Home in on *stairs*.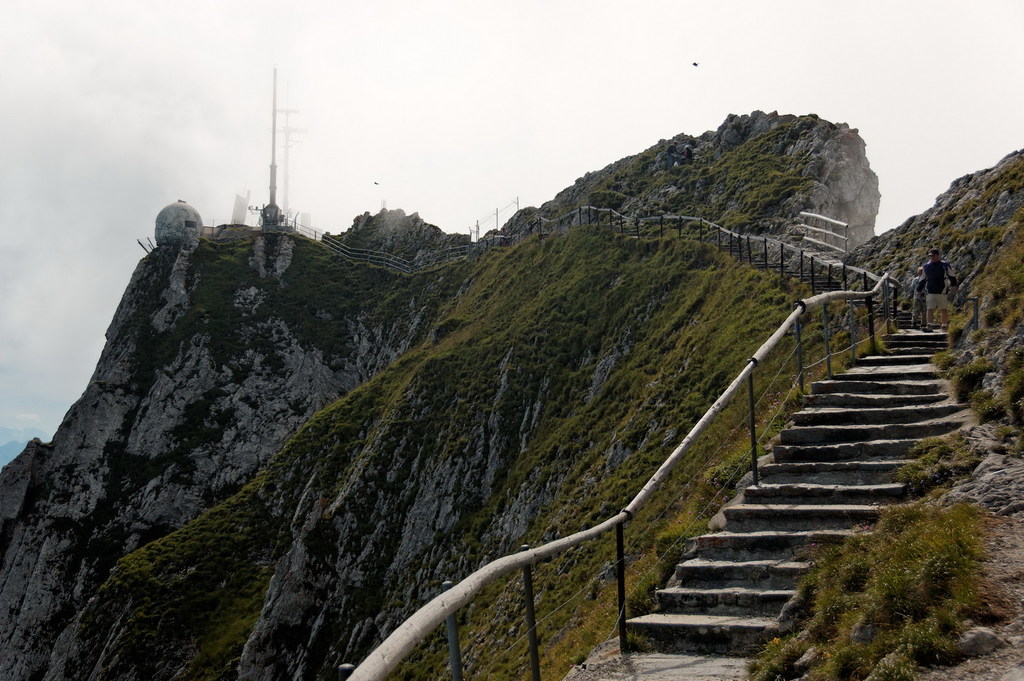
Homed in at 601,227,976,680.
